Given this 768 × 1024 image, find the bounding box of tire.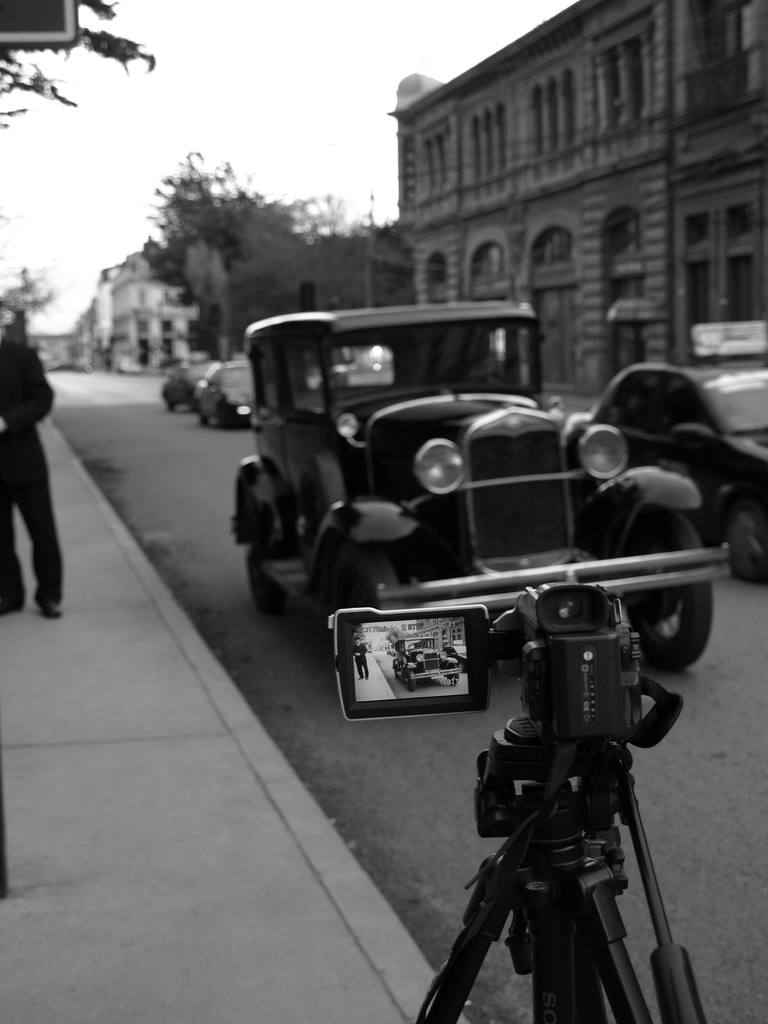
<bbox>193, 398, 210, 429</bbox>.
